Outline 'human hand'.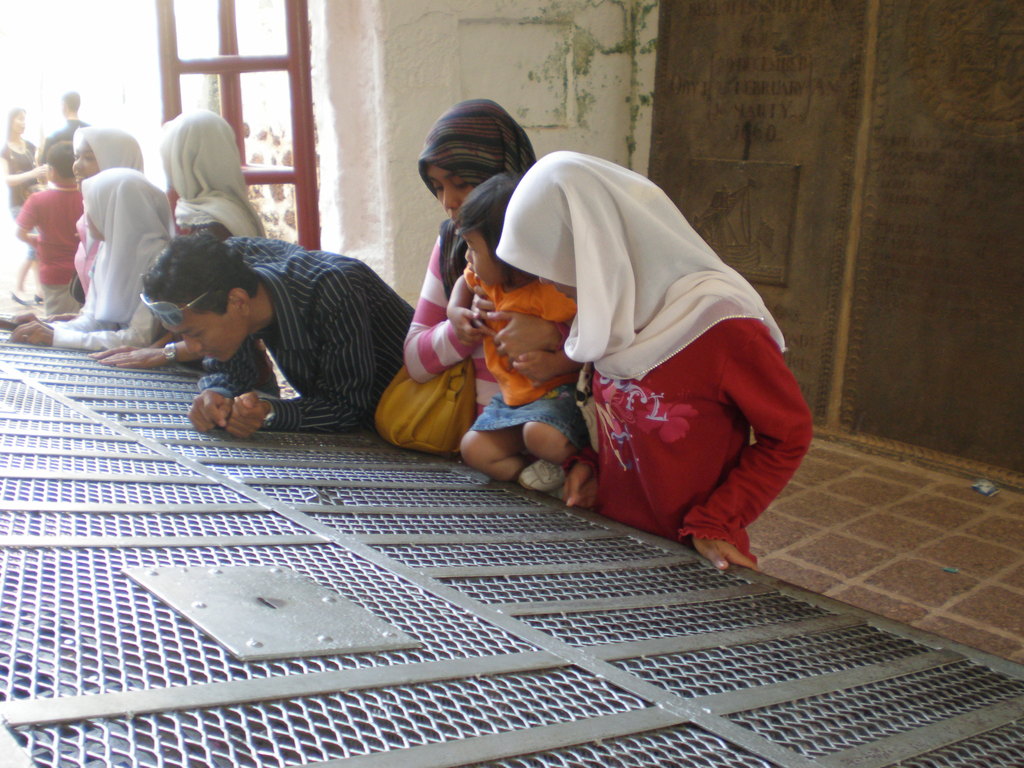
Outline: bbox=[444, 303, 490, 349].
